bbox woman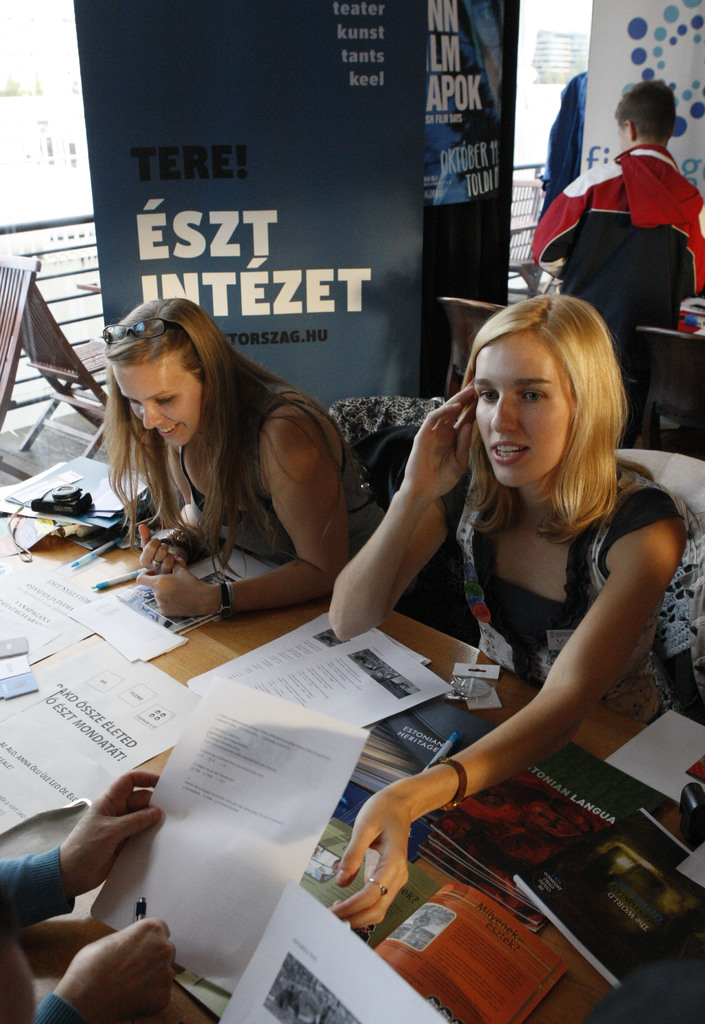
86/273/377/649
